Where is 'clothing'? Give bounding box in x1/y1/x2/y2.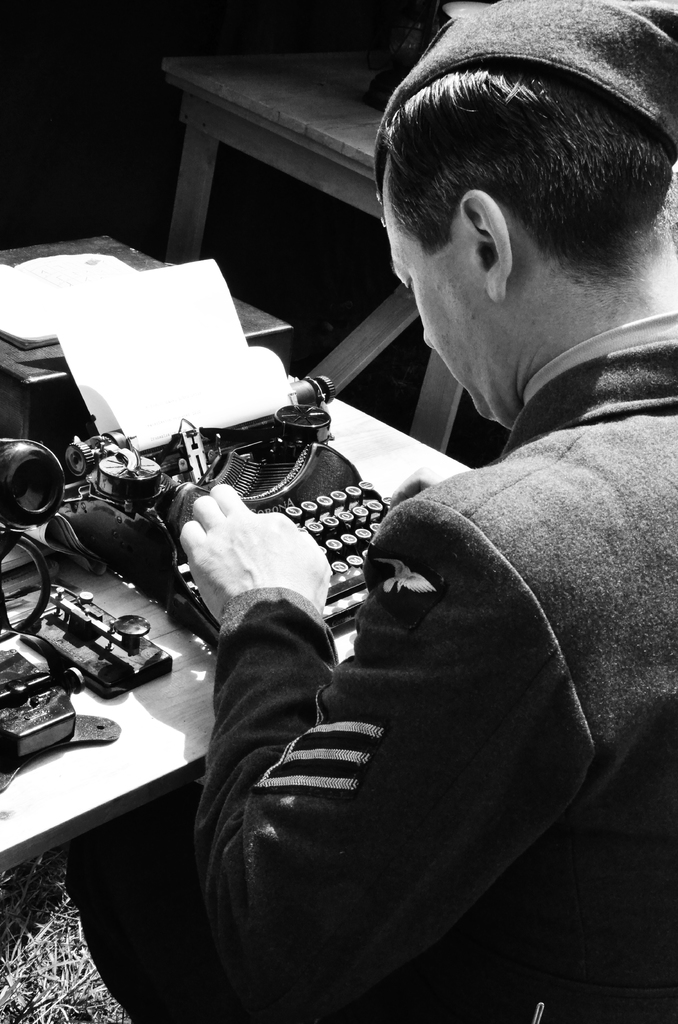
206/305/677/1023.
